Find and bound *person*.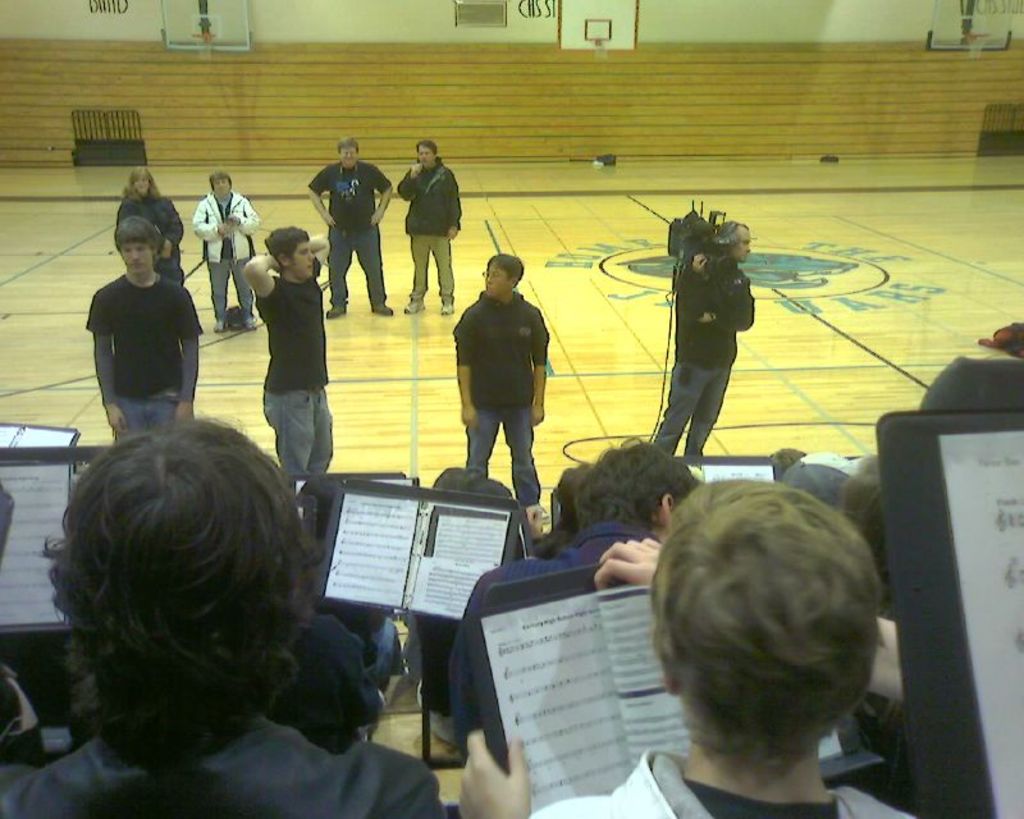
Bound: x1=399, y1=137, x2=465, y2=319.
